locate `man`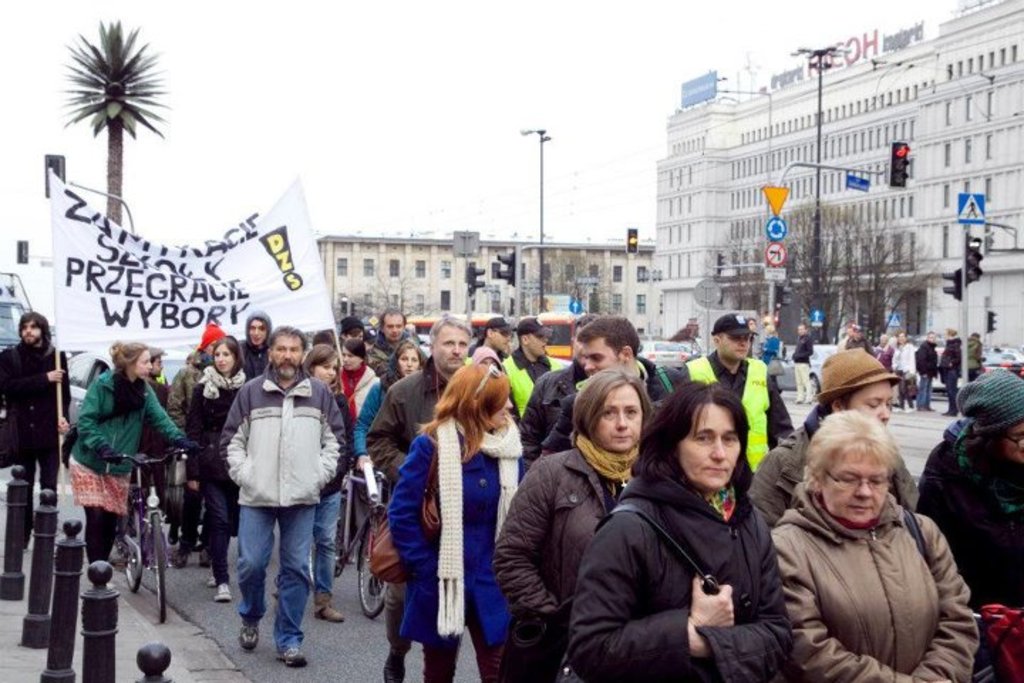
478/310/518/369
